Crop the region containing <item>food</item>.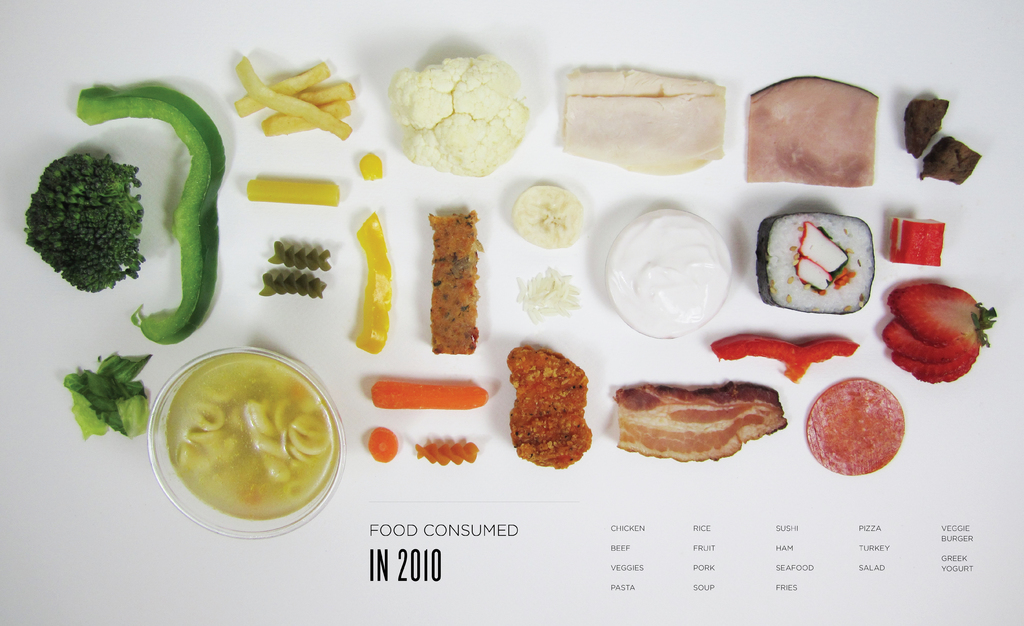
Crop region: Rect(20, 149, 147, 294).
